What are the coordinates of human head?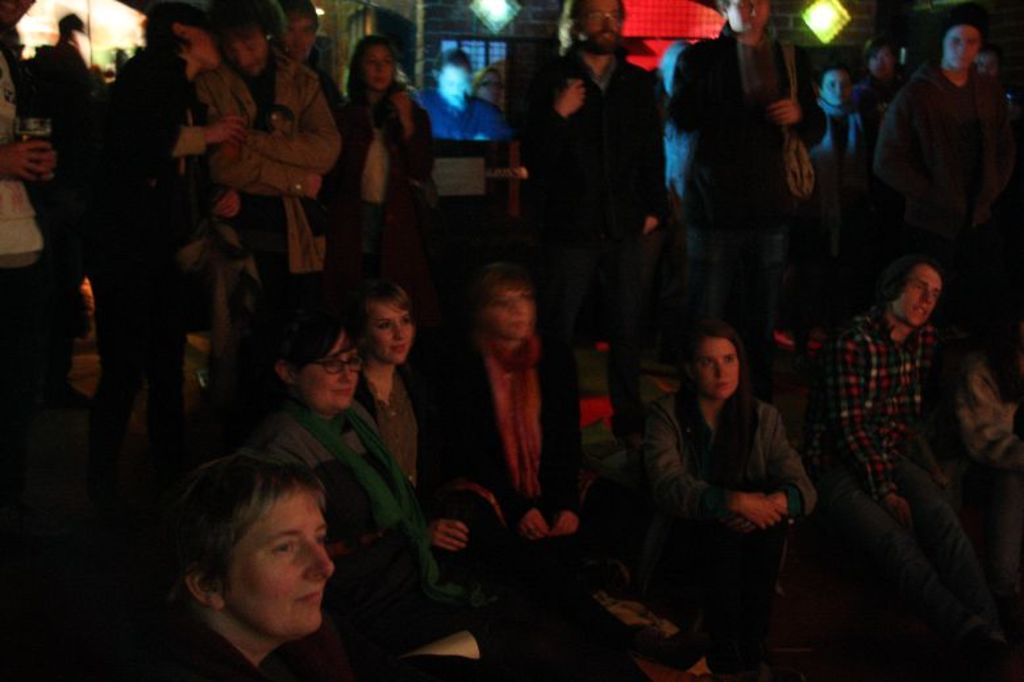
55:8:84:45.
